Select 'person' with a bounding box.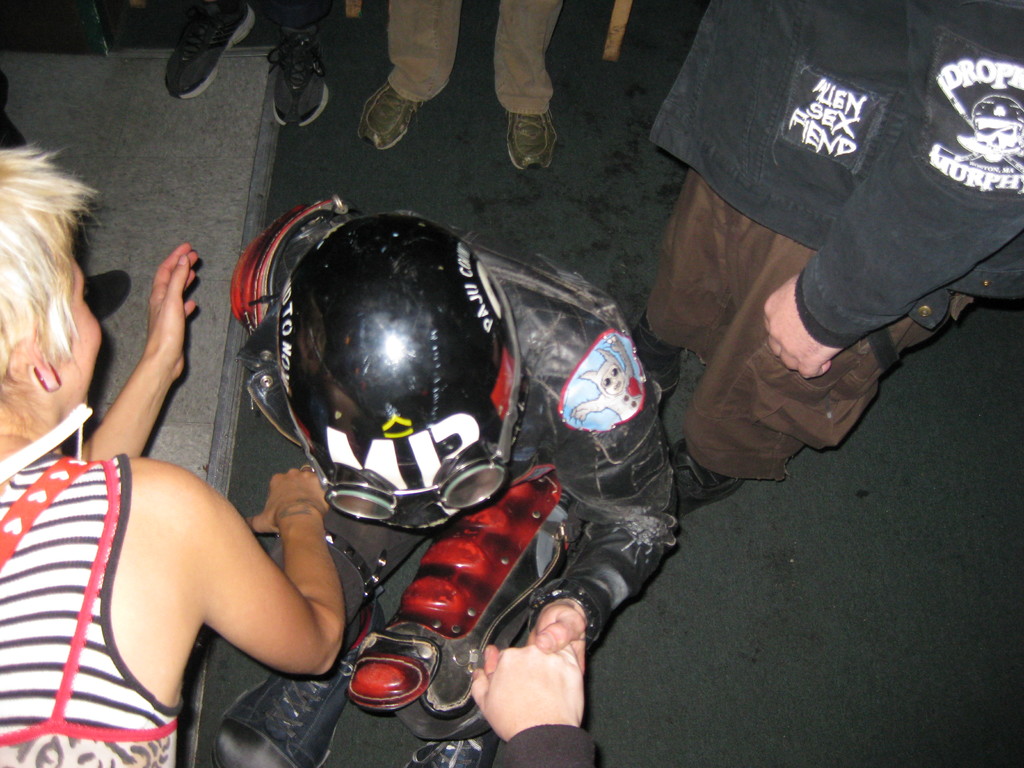
210 136 643 751.
